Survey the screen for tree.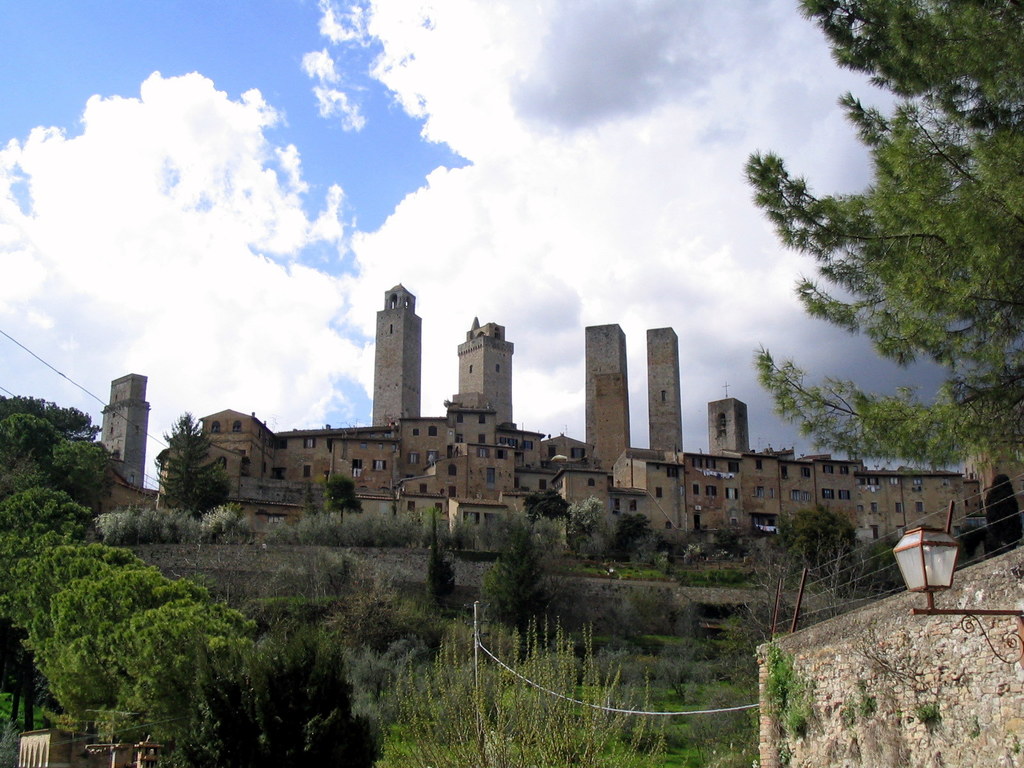
Survey found: select_region(479, 520, 551, 641).
